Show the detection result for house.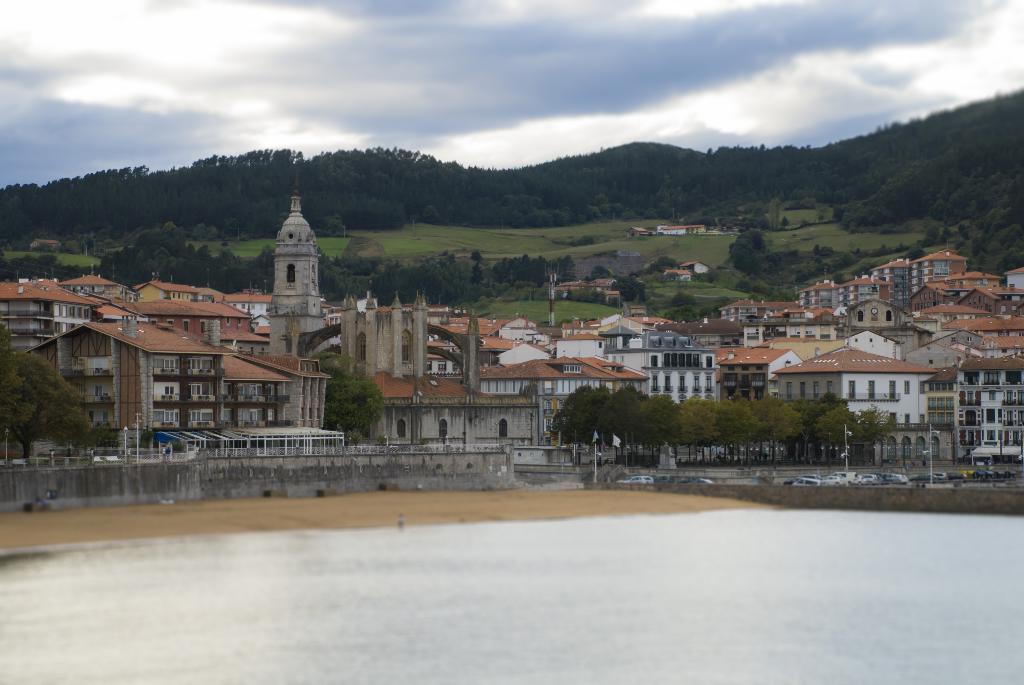
(left=662, top=269, right=692, bottom=281).
